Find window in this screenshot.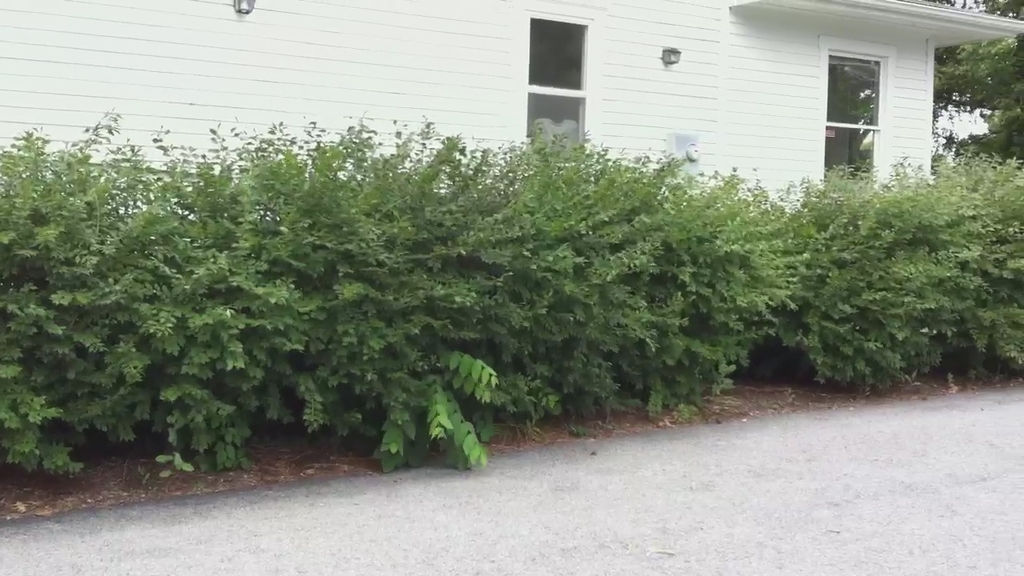
The bounding box for window is pyautogui.locateOnScreen(522, 3, 604, 139).
